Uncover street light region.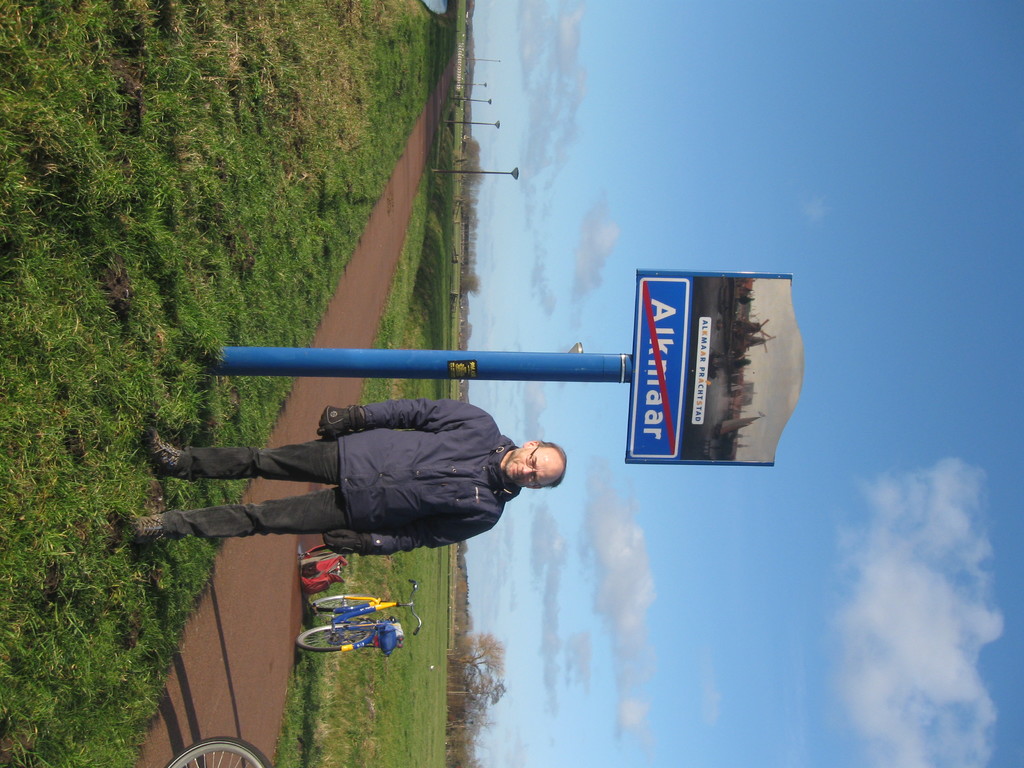
Uncovered: pyautogui.locateOnScreen(451, 98, 493, 107).
